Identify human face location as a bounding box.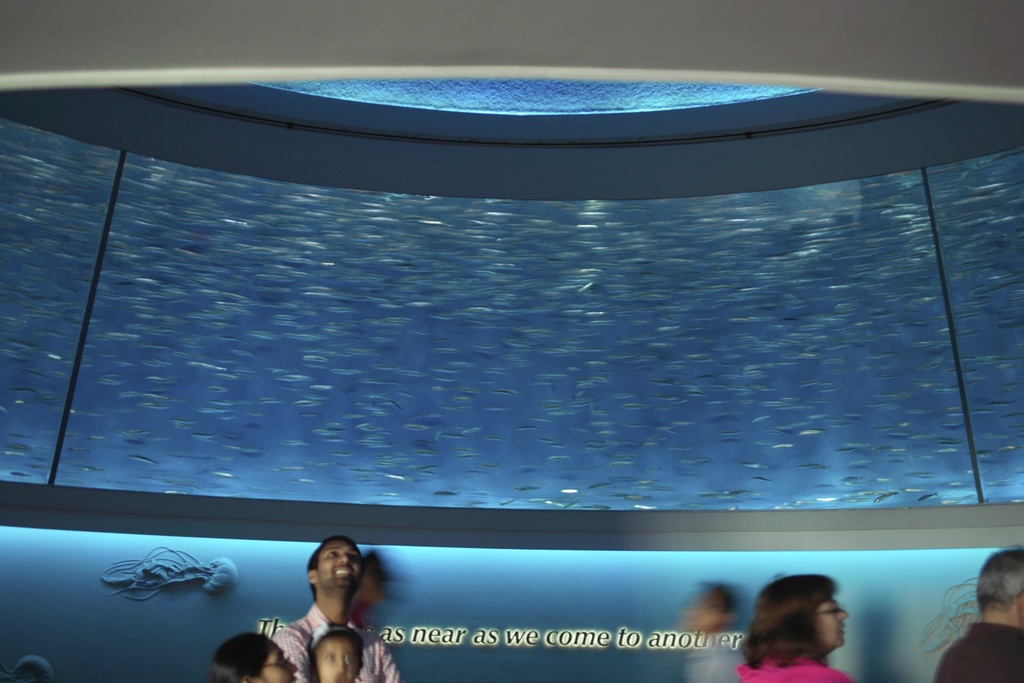
319,543,360,598.
